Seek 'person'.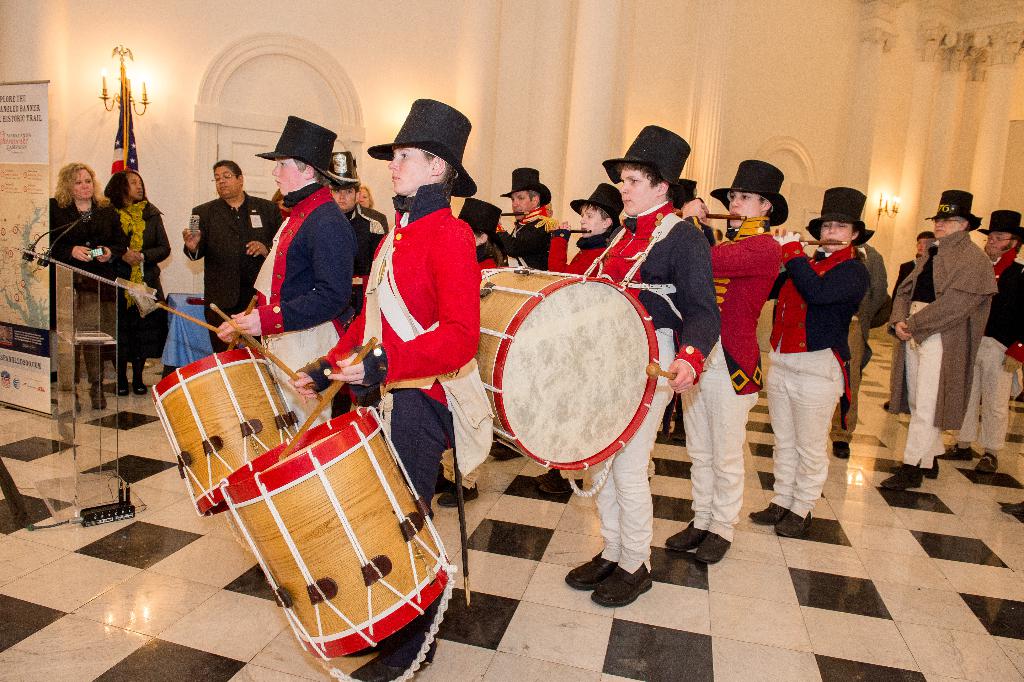
(x1=766, y1=188, x2=868, y2=536).
